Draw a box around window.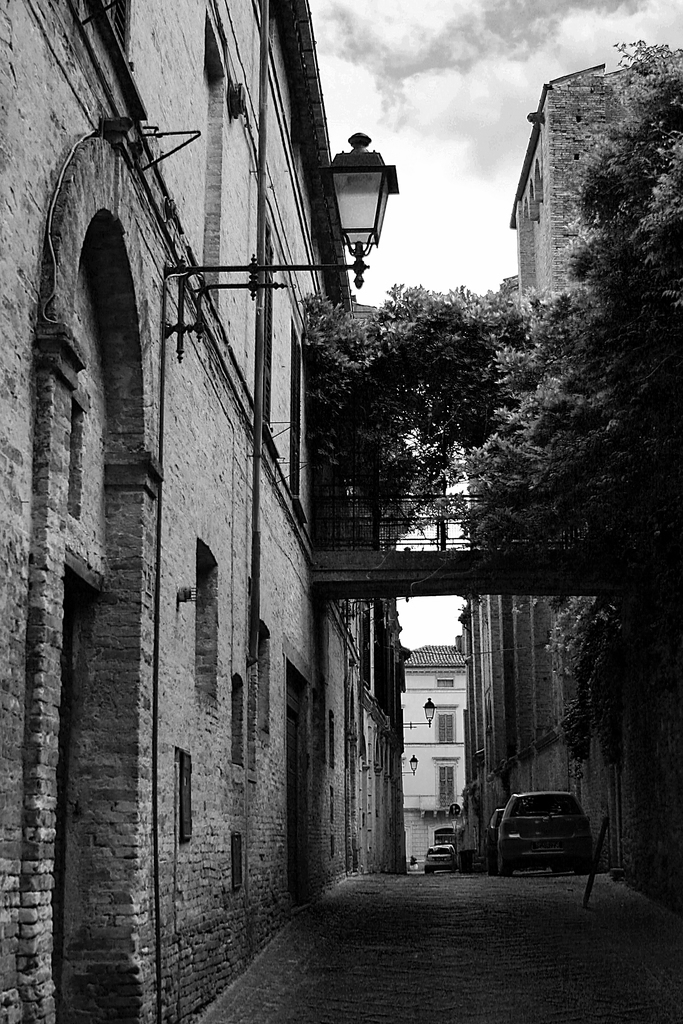
bbox=(436, 707, 456, 744).
